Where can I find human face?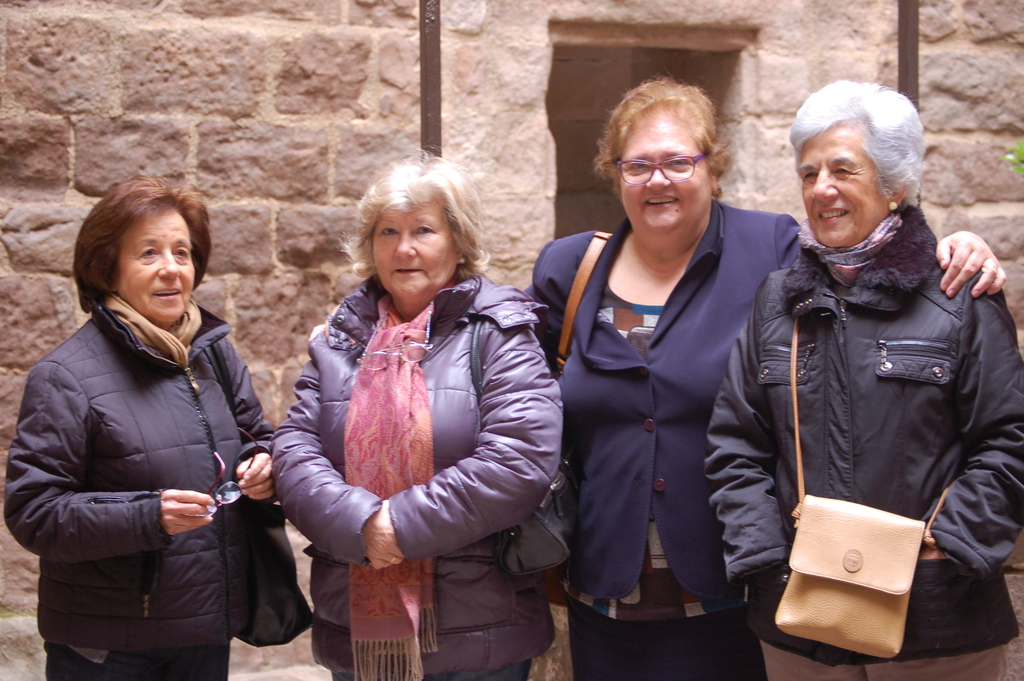
You can find it at <box>621,124,708,229</box>.
